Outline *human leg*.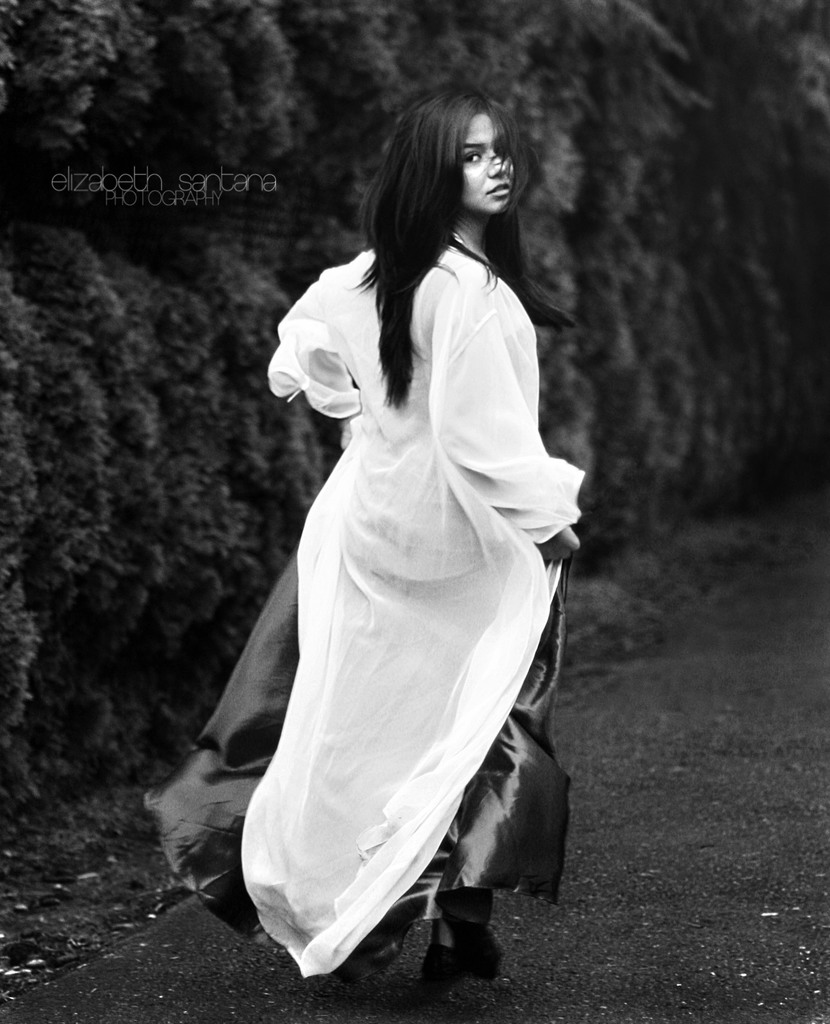
Outline: crop(384, 659, 453, 989).
